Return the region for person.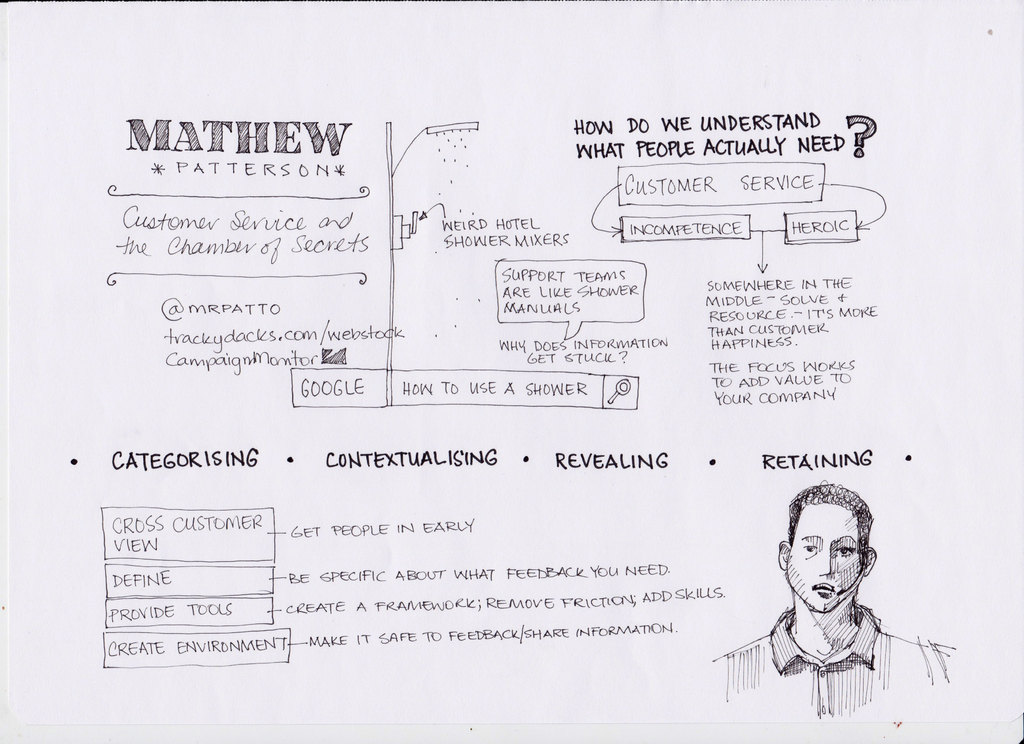
box(740, 470, 923, 732).
